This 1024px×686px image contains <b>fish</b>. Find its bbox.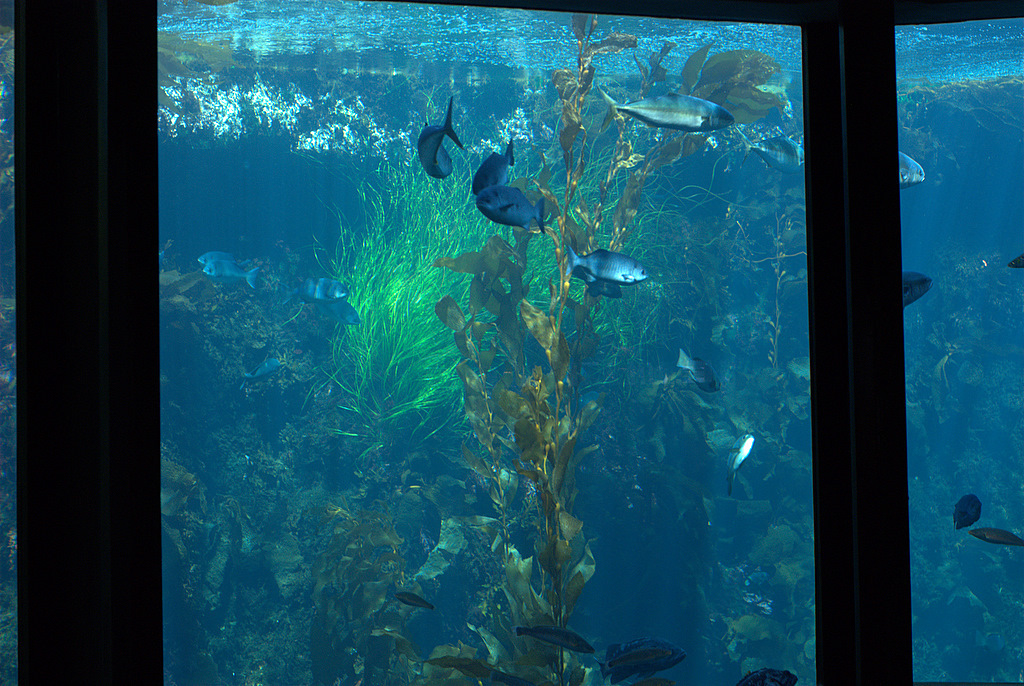
[x1=319, y1=295, x2=364, y2=321].
